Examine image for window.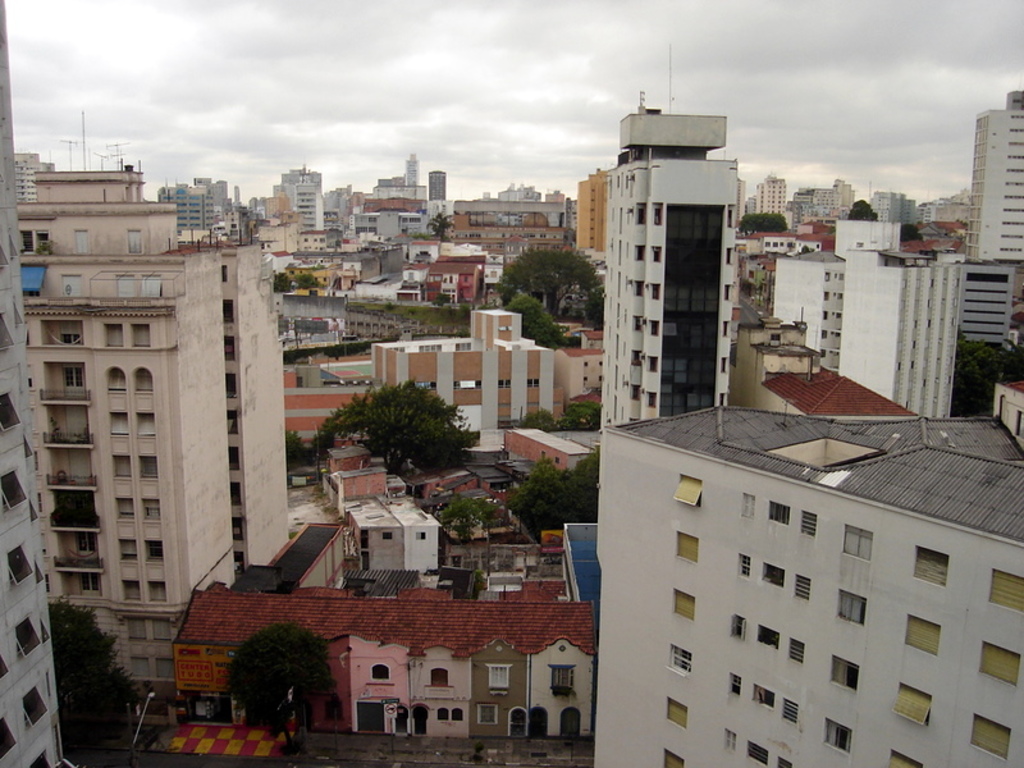
Examination result: x1=32, y1=753, x2=50, y2=767.
